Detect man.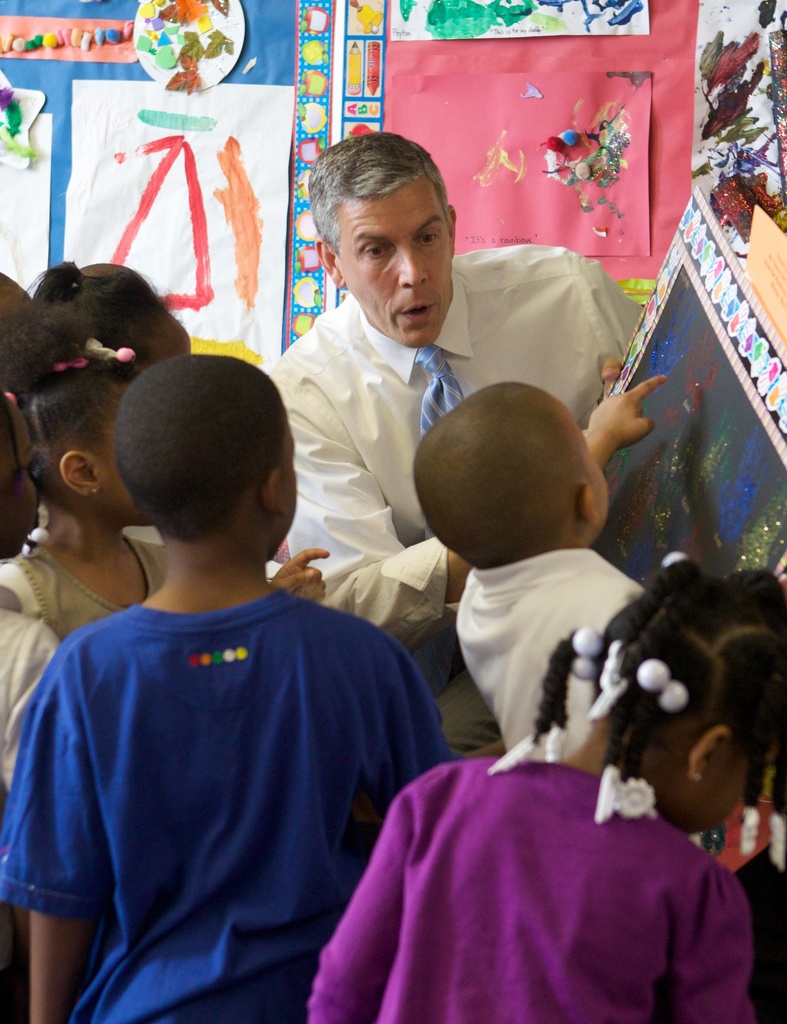
Detected at x1=286, y1=132, x2=649, y2=751.
